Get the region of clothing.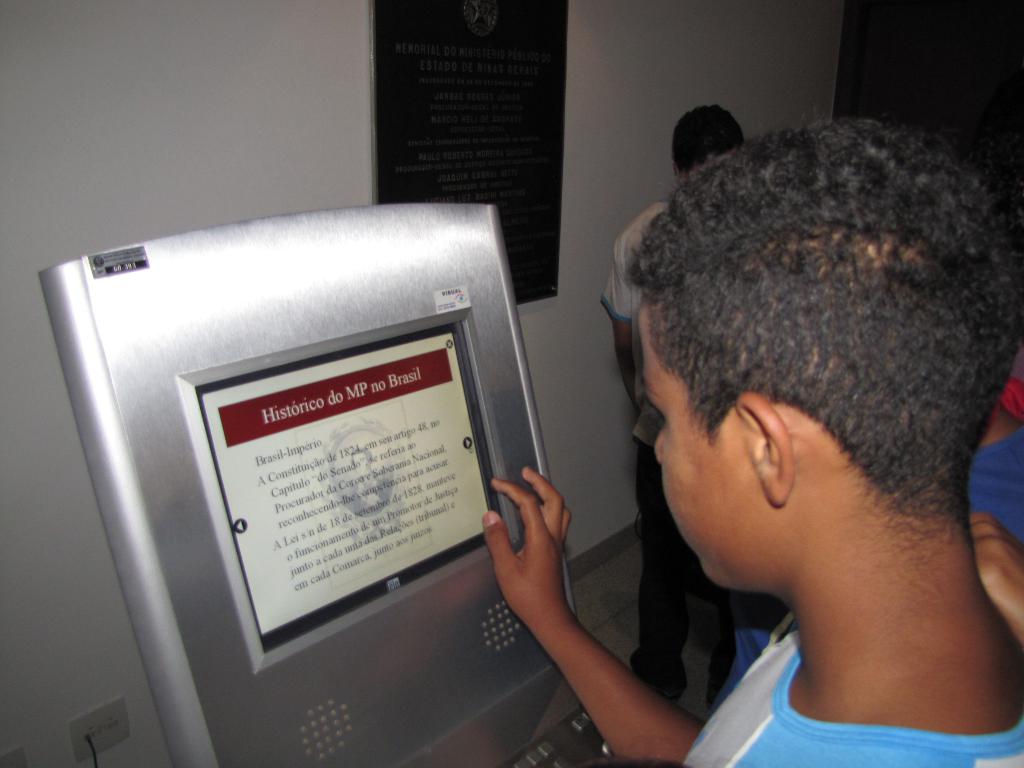
pyautogui.locateOnScreen(600, 186, 684, 319).
